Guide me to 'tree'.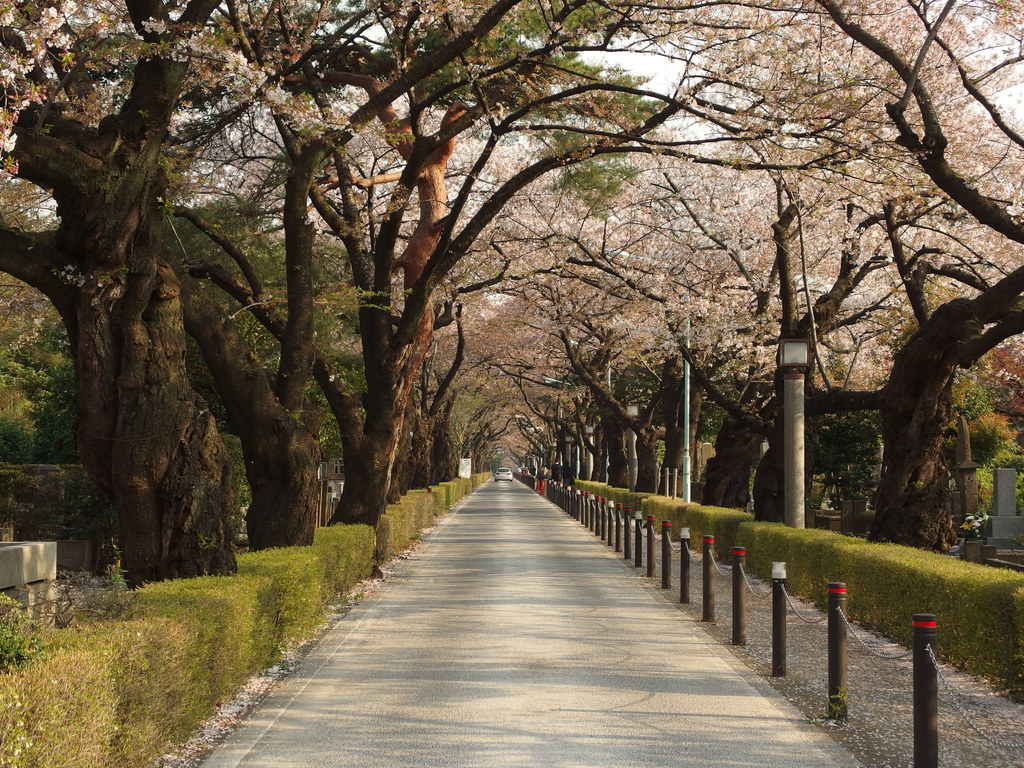
Guidance: bbox=(0, 176, 82, 466).
